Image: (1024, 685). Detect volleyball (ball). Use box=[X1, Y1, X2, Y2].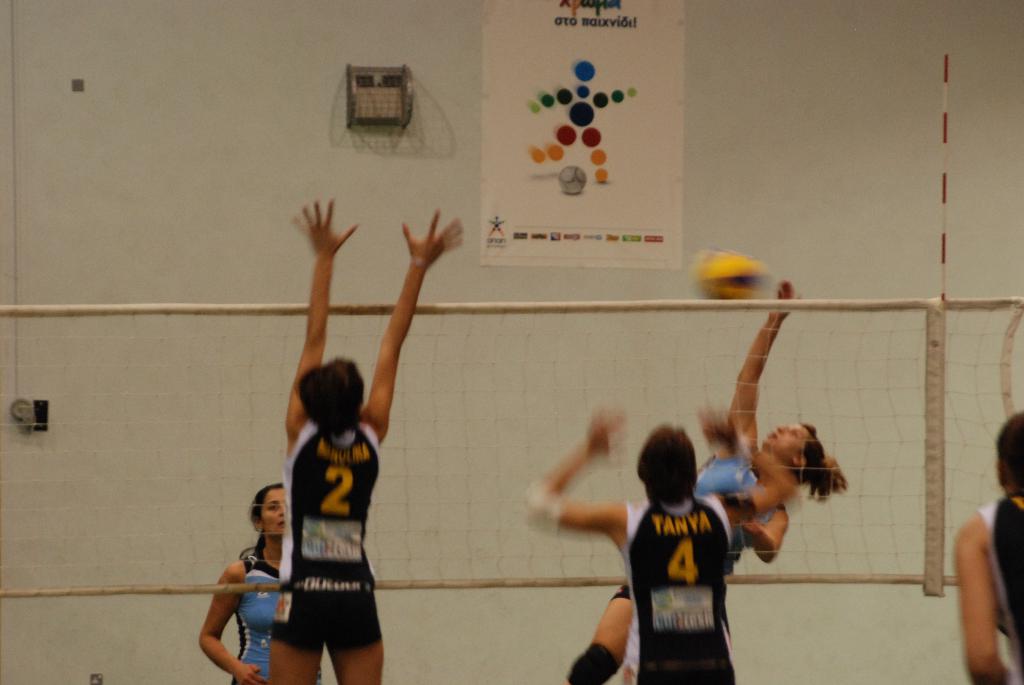
box=[687, 245, 766, 297].
